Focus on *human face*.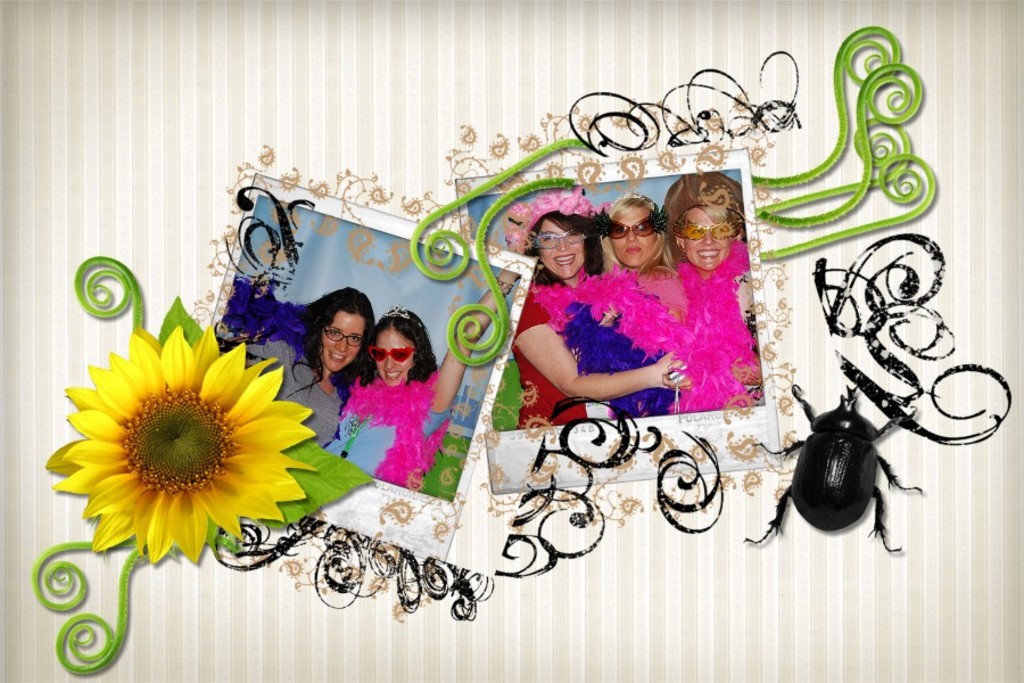
Focused at detection(613, 208, 659, 266).
